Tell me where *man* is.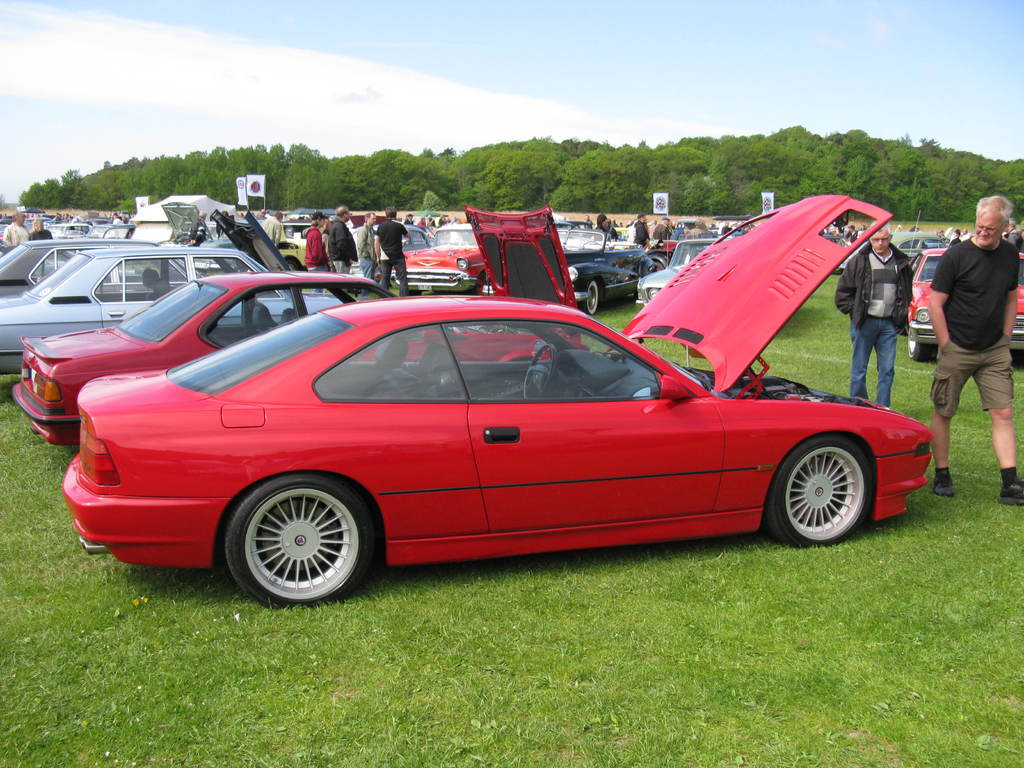
*man* is at (3,211,27,250).
